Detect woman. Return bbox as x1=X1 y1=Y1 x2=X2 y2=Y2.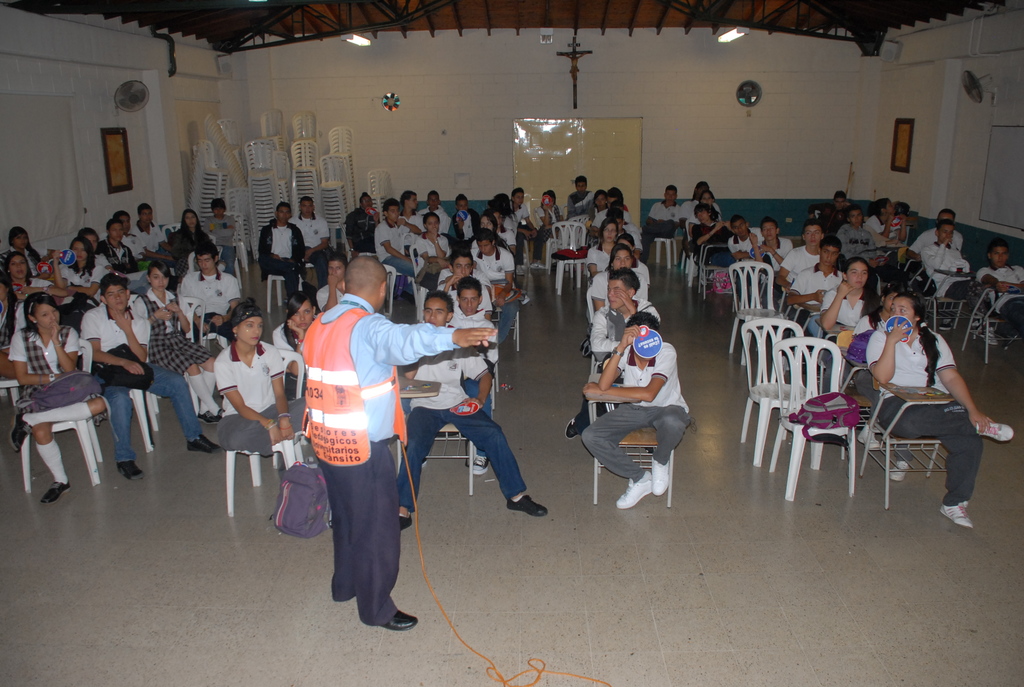
x1=417 y1=212 x2=449 y2=291.
